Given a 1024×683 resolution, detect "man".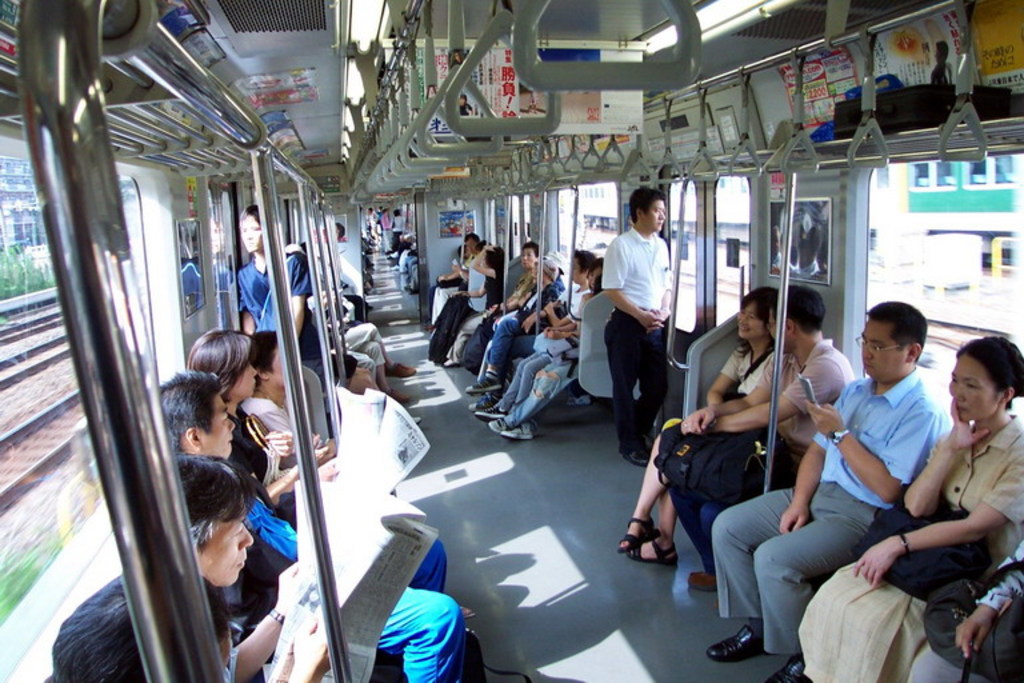
region(235, 207, 323, 387).
